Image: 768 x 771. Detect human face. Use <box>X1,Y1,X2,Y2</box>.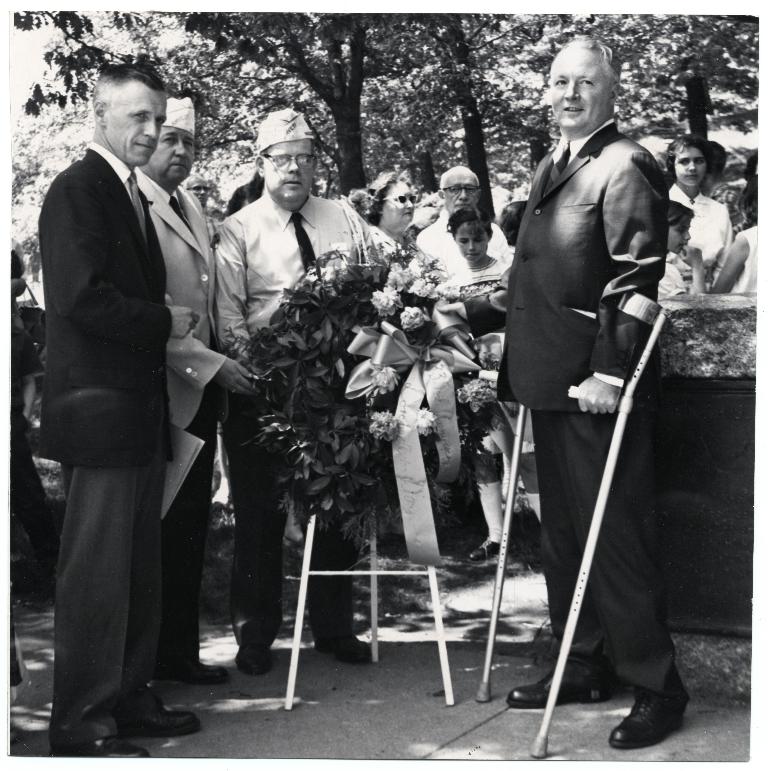
<box>549,47,609,126</box>.
